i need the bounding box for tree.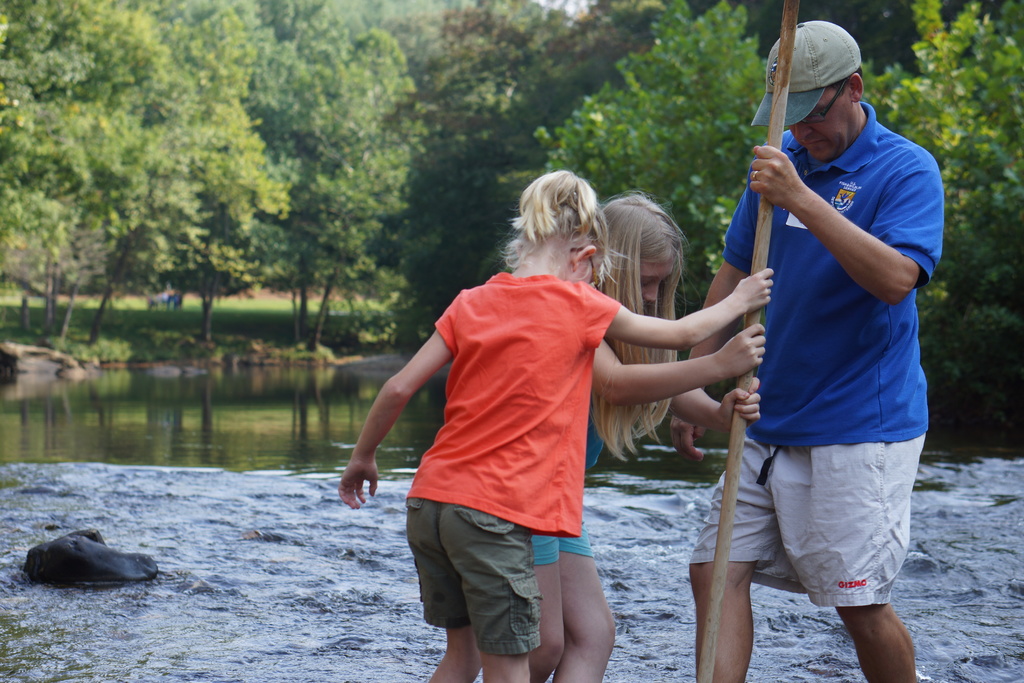
Here it is: <region>143, 0, 293, 343</region>.
